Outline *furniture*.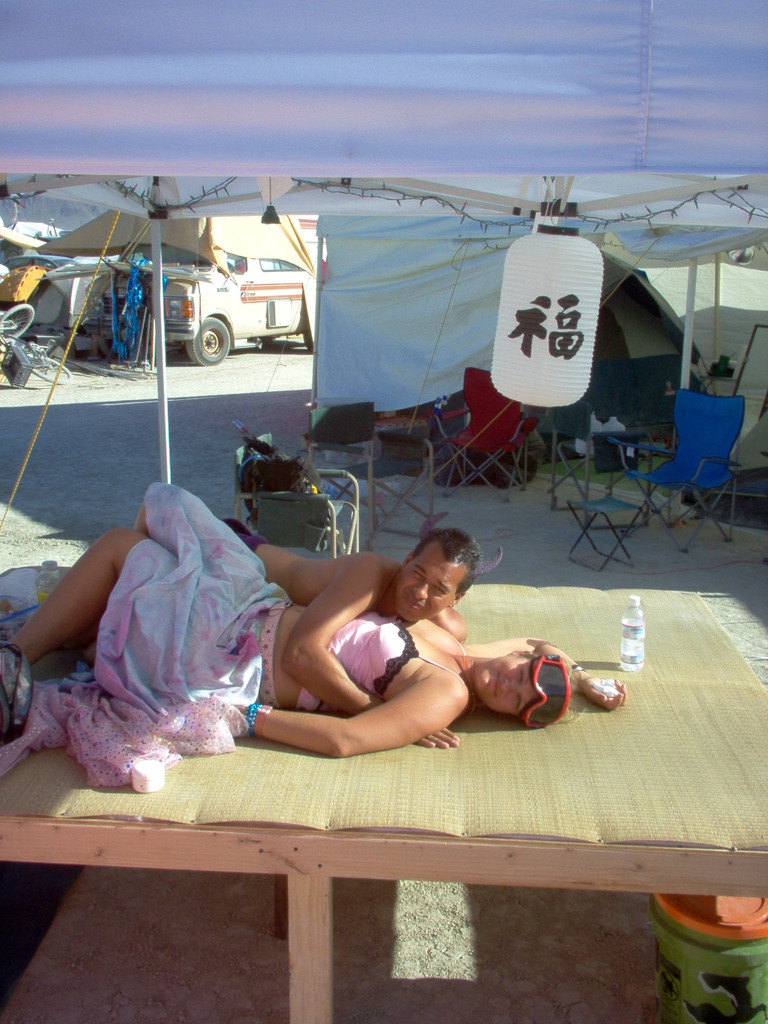
Outline: (x1=567, y1=498, x2=635, y2=573).
